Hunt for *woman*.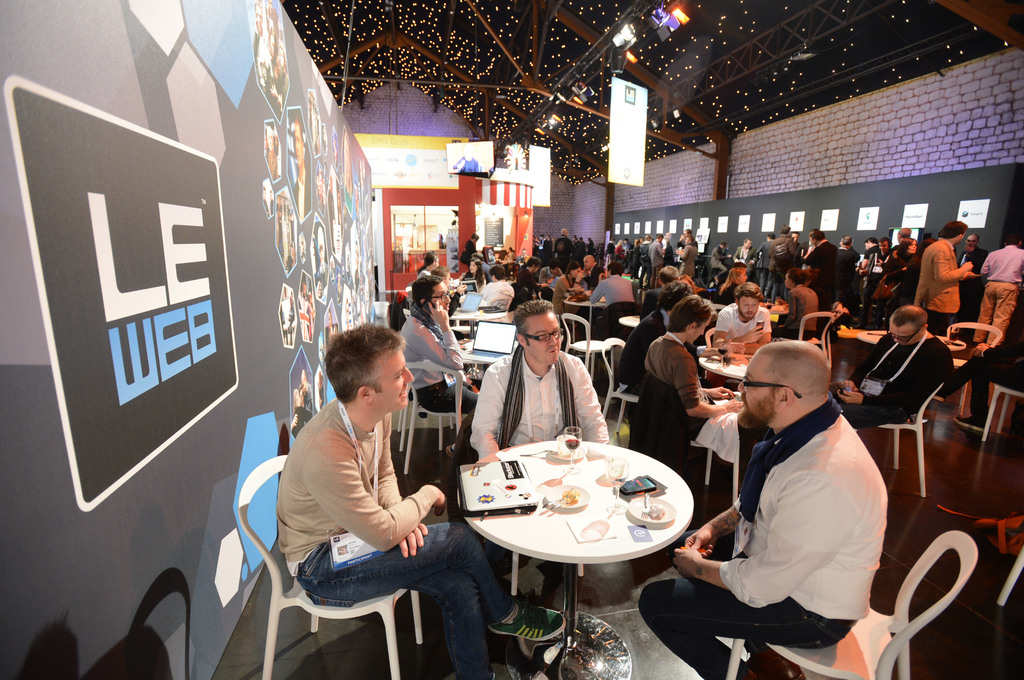
Hunted down at <region>775, 265, 825, 336</region>.
